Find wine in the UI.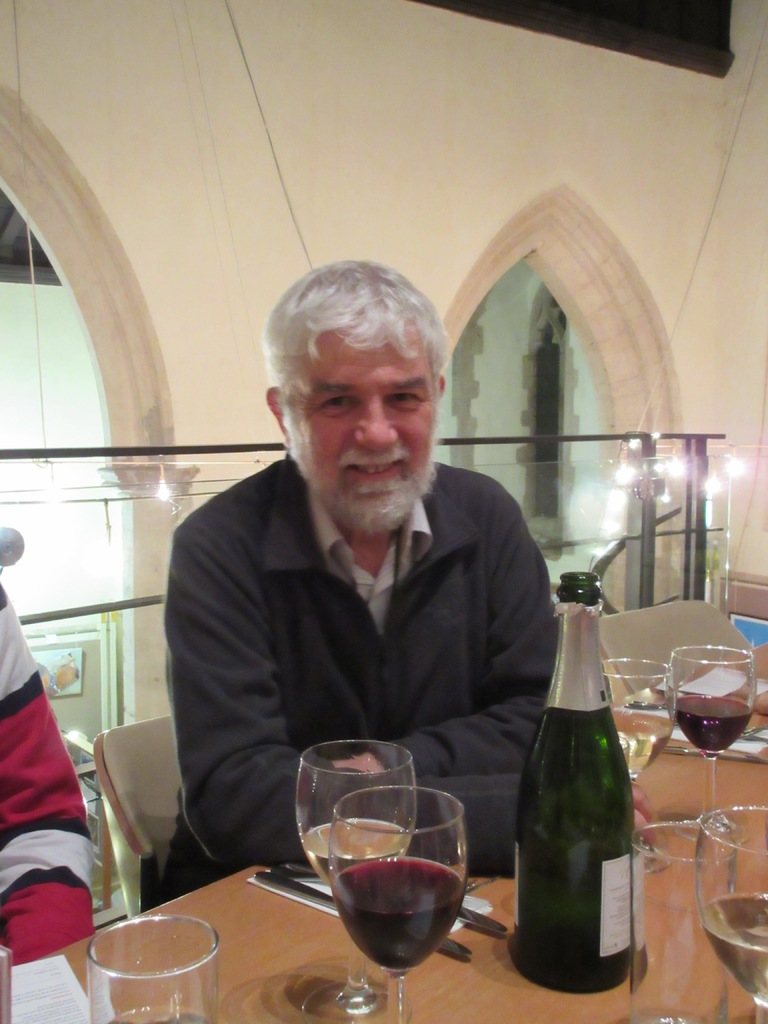
UI element at l=613, t=701, r=671, b=780.
